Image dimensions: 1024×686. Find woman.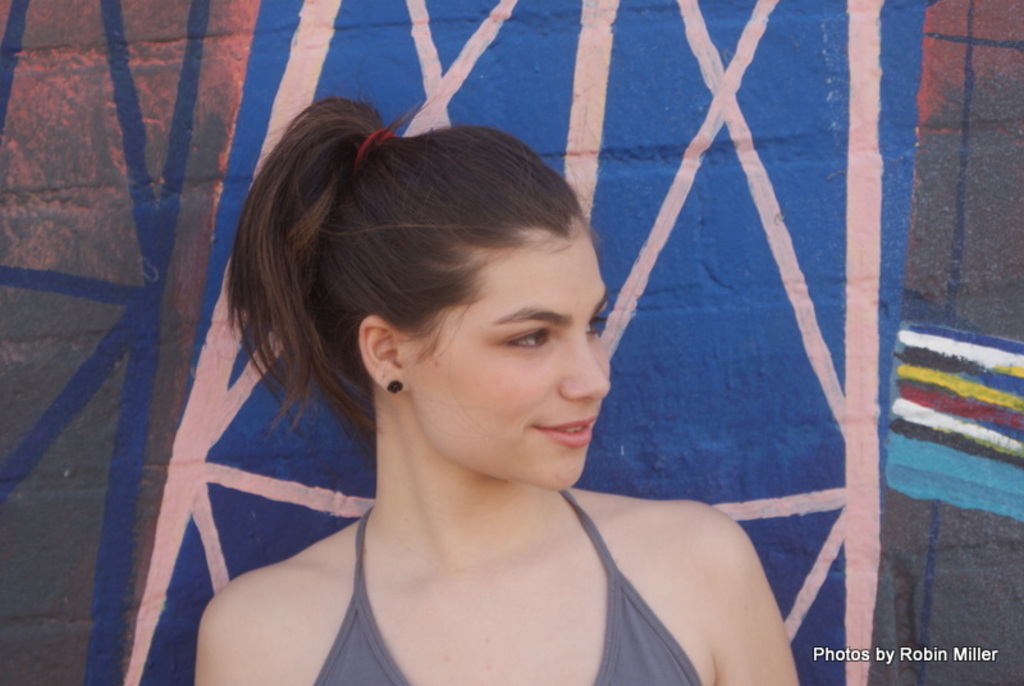
x1=161, y1=83, x2=799, y2=685.
